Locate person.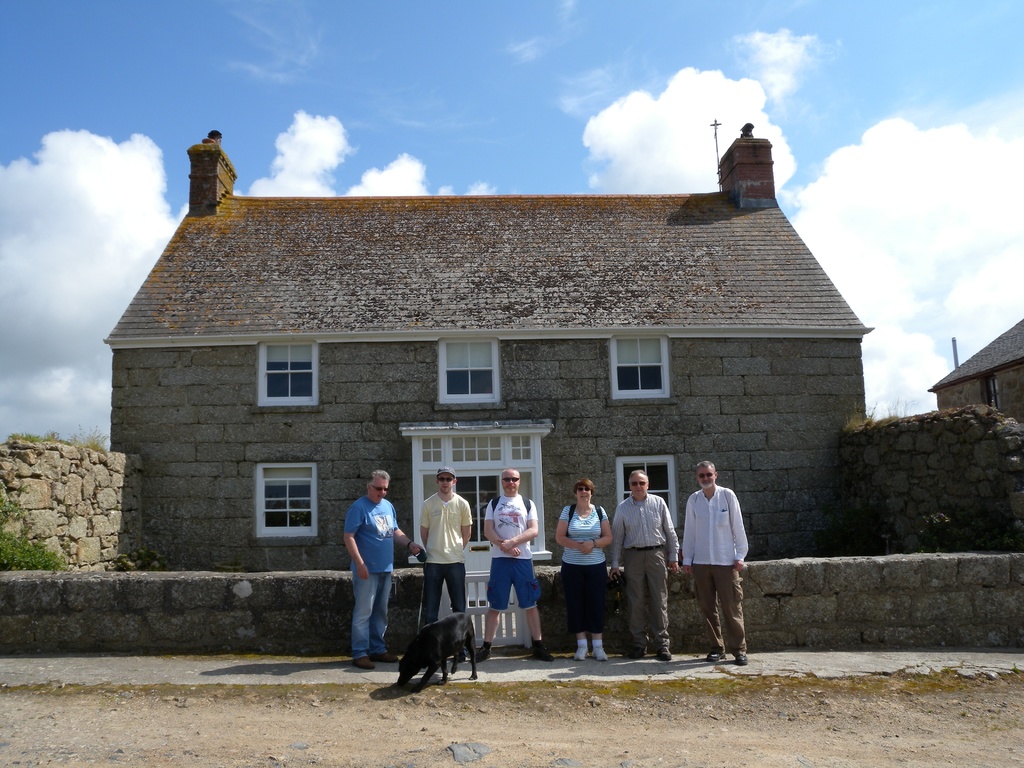
Bounding box: bbox=[343, 469, 421, 668].
